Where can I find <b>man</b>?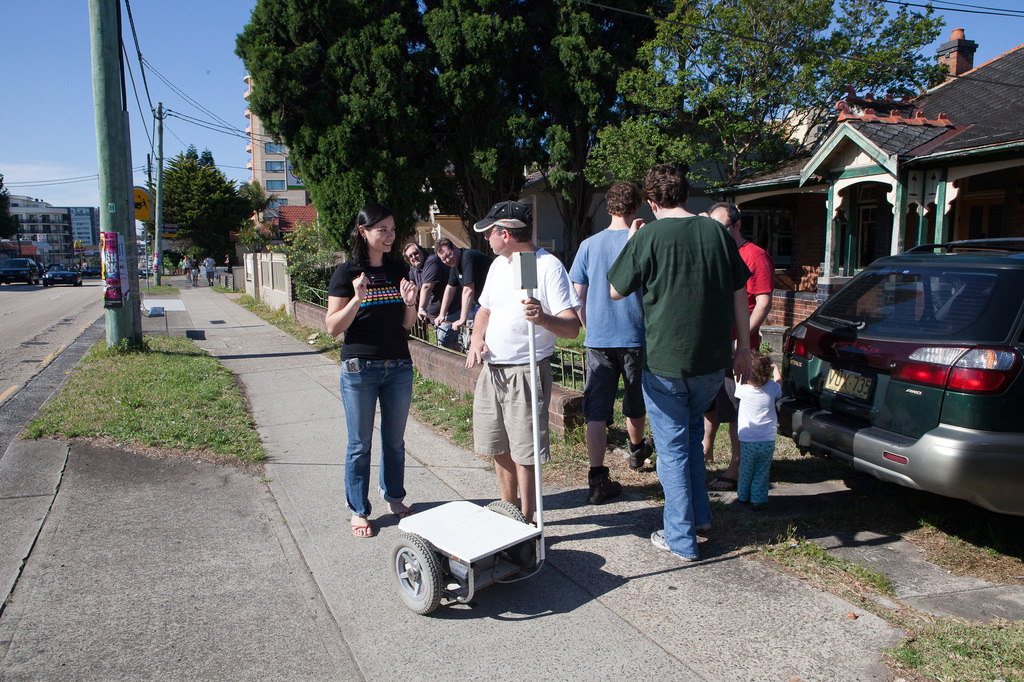
You can find it at rect(700, 201, 776, 490).
